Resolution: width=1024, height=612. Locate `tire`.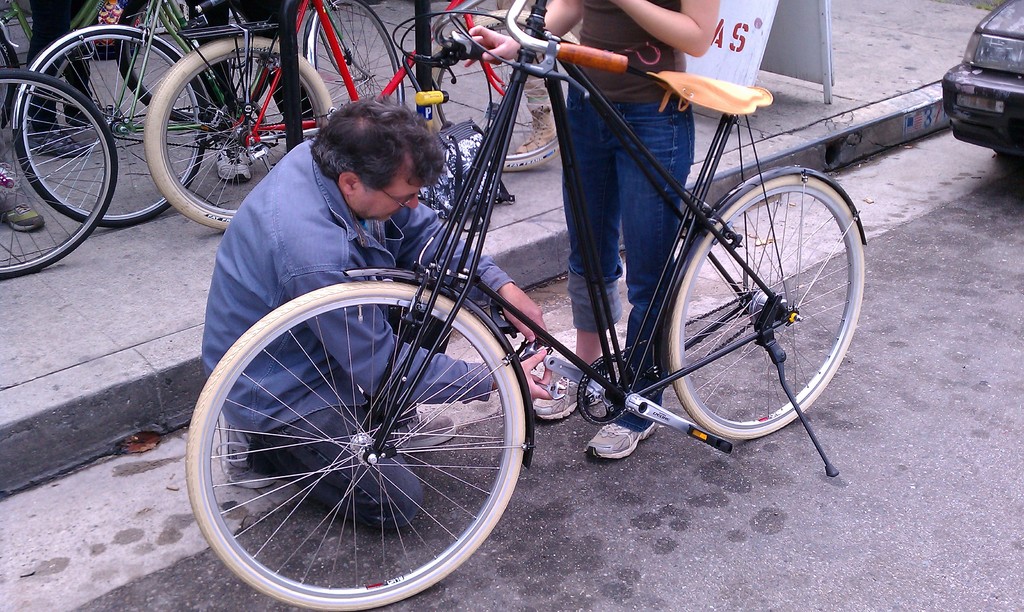
select_region(430, 8, 580, 172).
